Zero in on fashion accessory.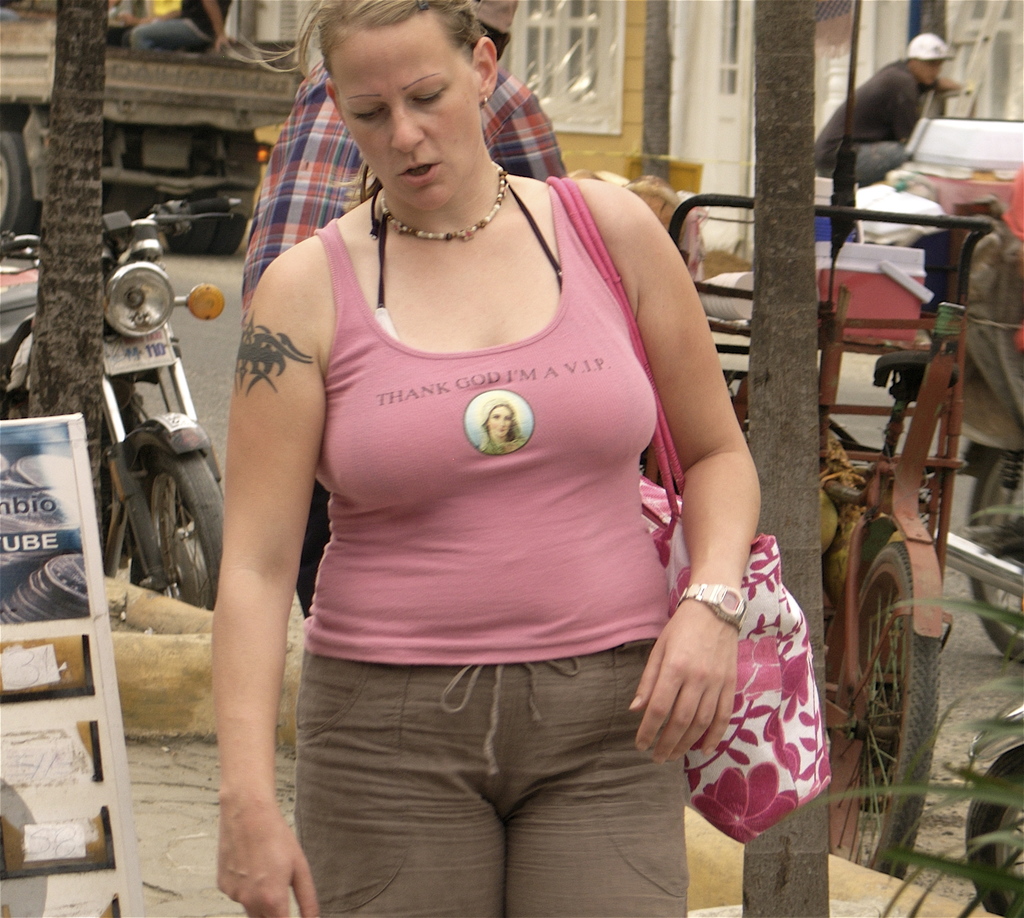
Zeroed in: <box>676,583,750,641</box>.
